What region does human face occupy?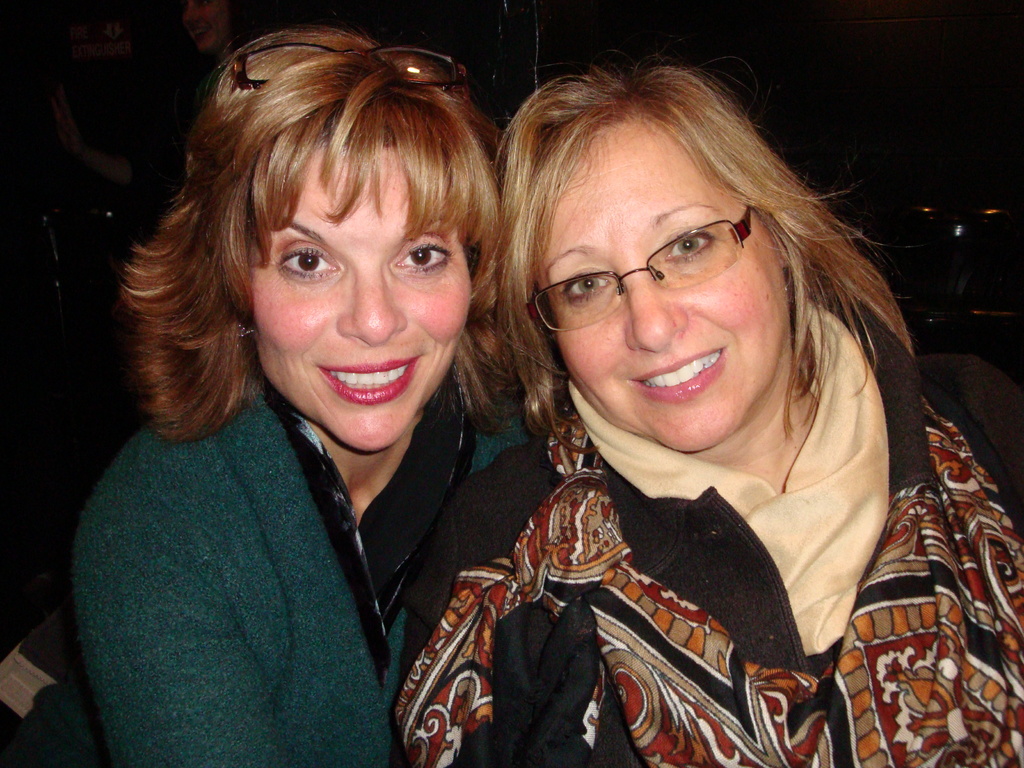
bbox=[241, 134, 483, 460].
